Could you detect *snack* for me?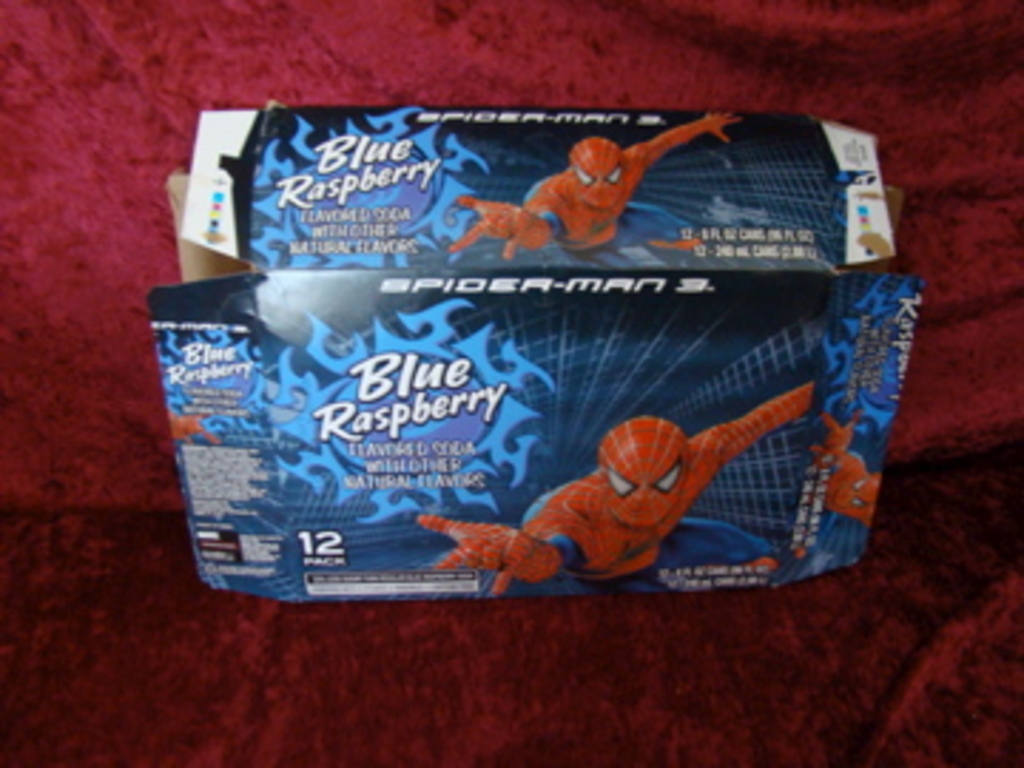
Detection result: box=[137, 122, 907, 612].
